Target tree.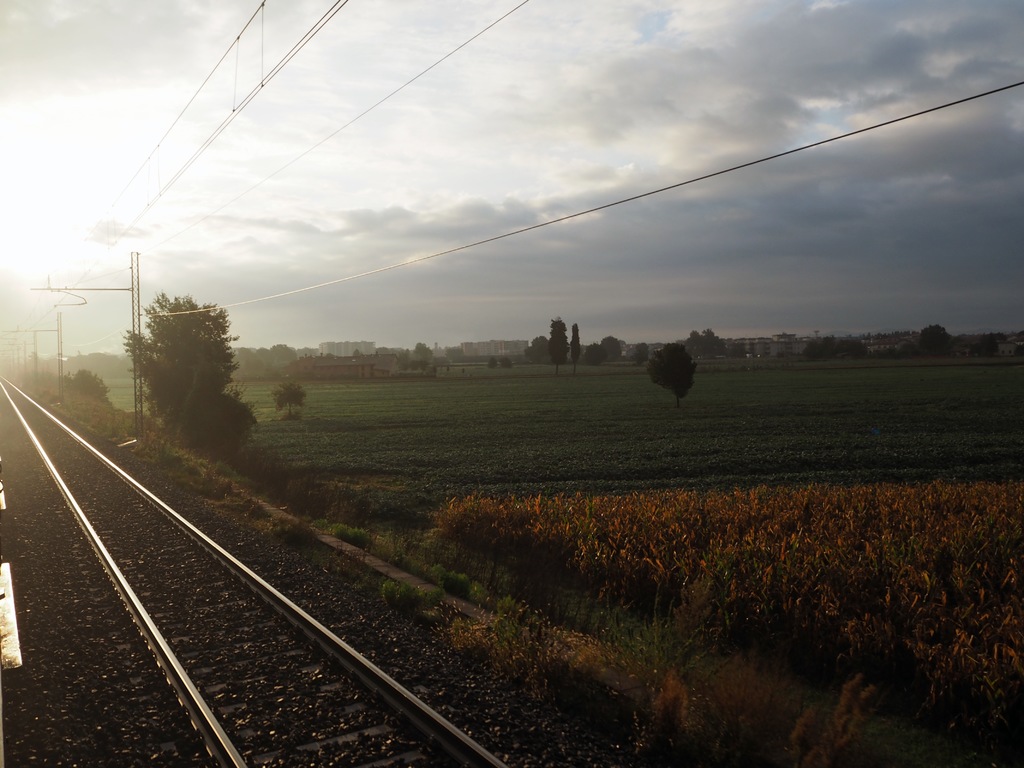
Target region: 599, 336, 624, 368.
